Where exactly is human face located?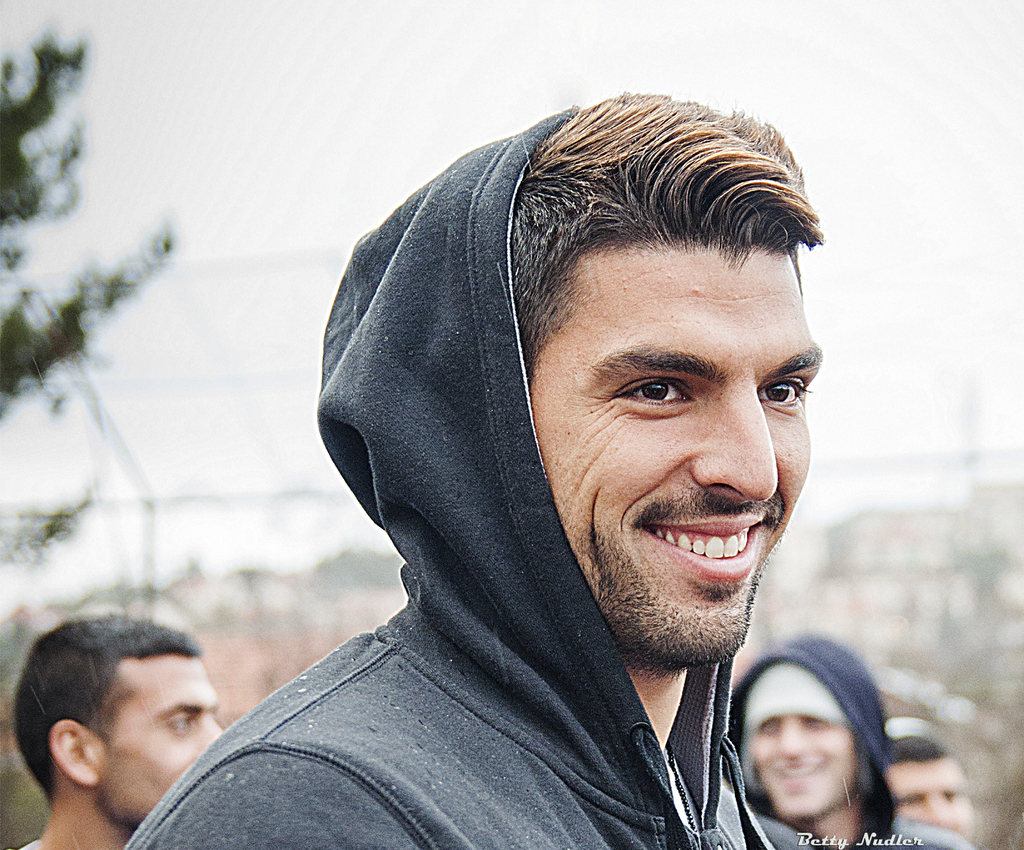
Its bounding box is box(756, 715, 860, 822).
